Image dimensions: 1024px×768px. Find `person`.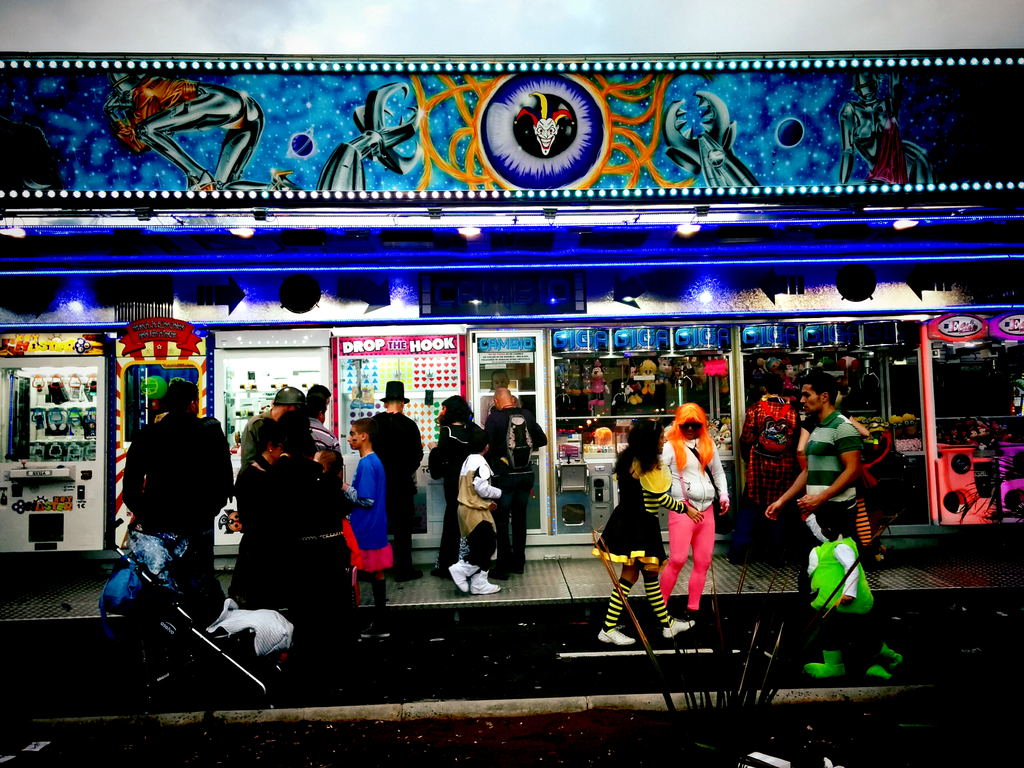
rect(654, 388, 734, 629).
